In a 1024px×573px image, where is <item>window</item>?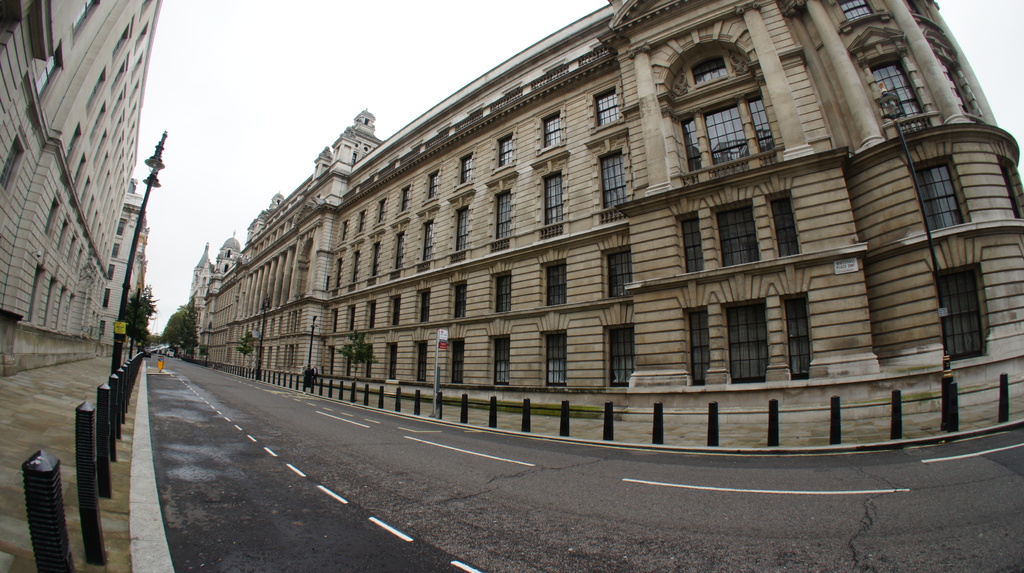
bbox(456, 283, 464, 317).
